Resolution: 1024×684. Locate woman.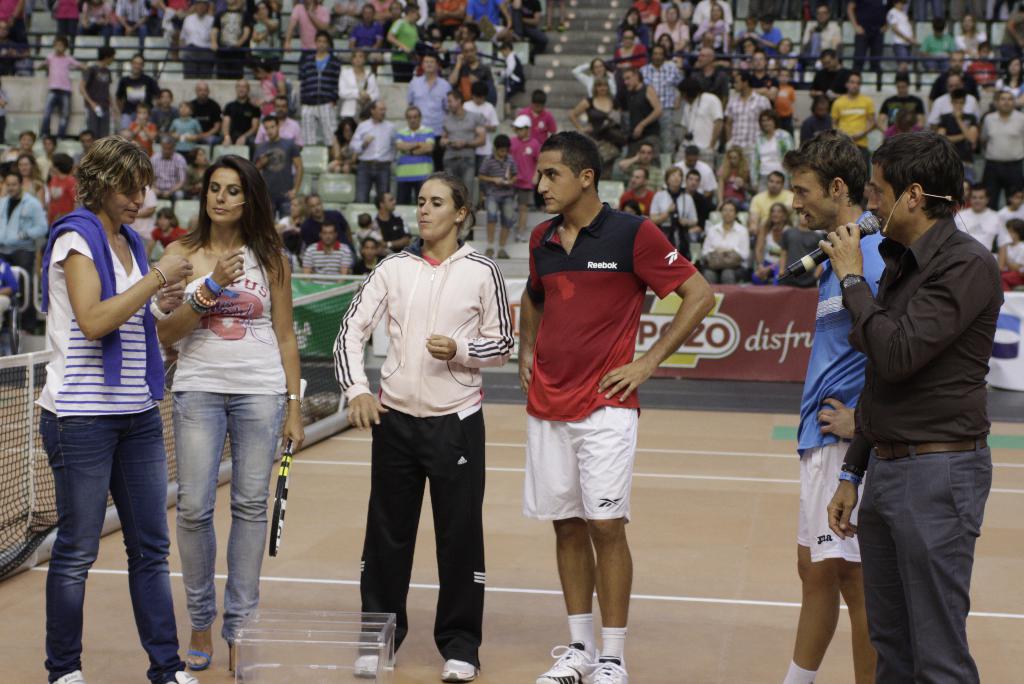
<region>611, 31, 648, 71</region>.
